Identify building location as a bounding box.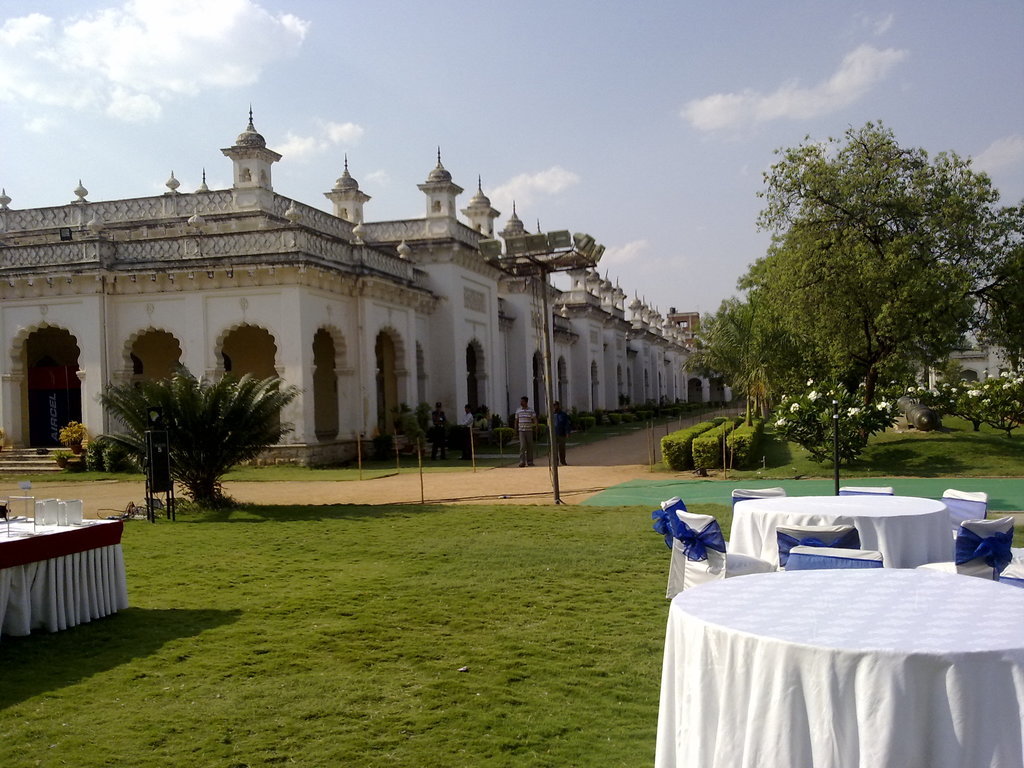
<box>0,104,735,468</box>.
